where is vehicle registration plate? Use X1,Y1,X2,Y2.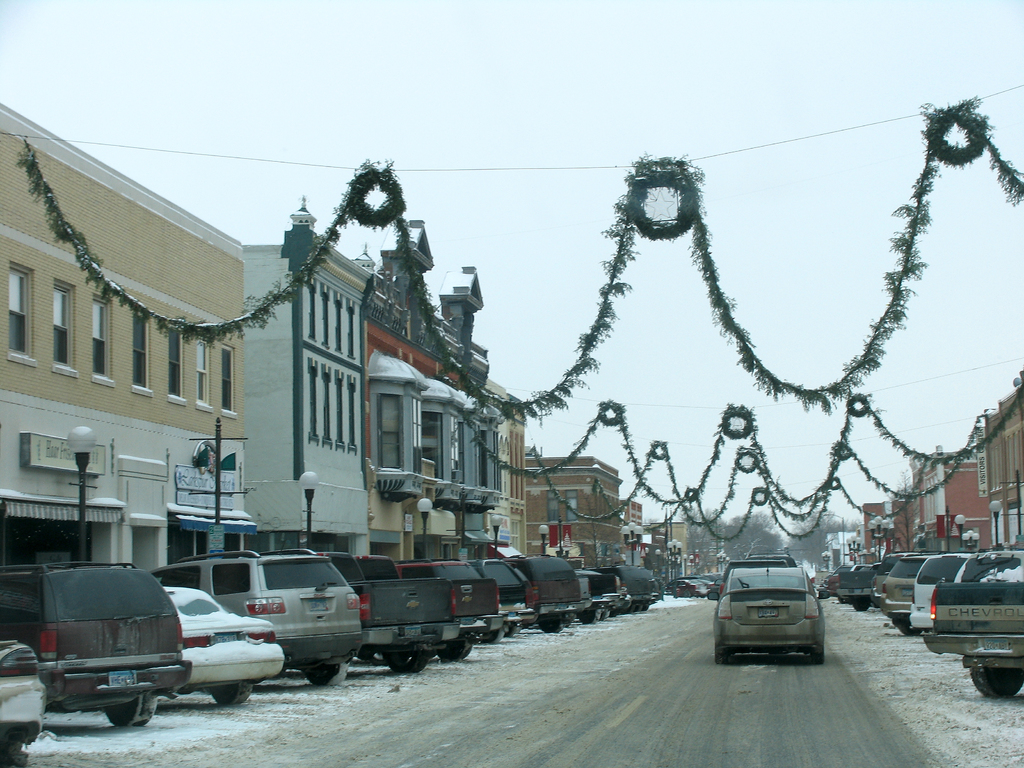
109,669,137,687.
